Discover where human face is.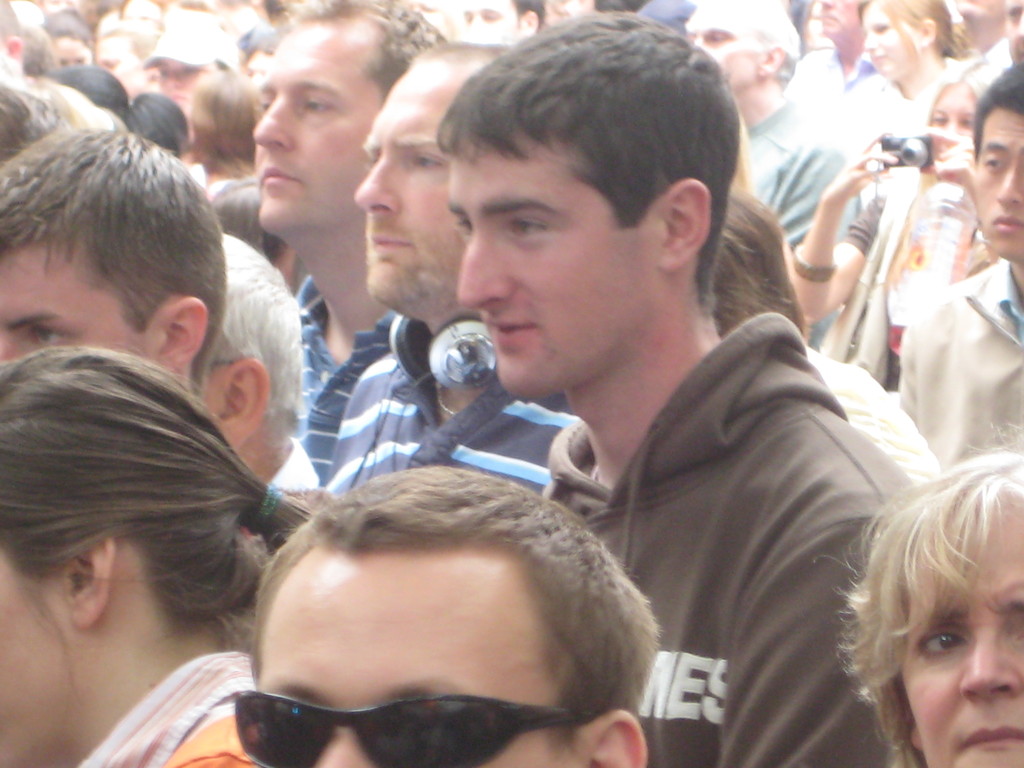
Discovered at {"left": 357, "top": 61, "right": 468, "bottom": 307}.
